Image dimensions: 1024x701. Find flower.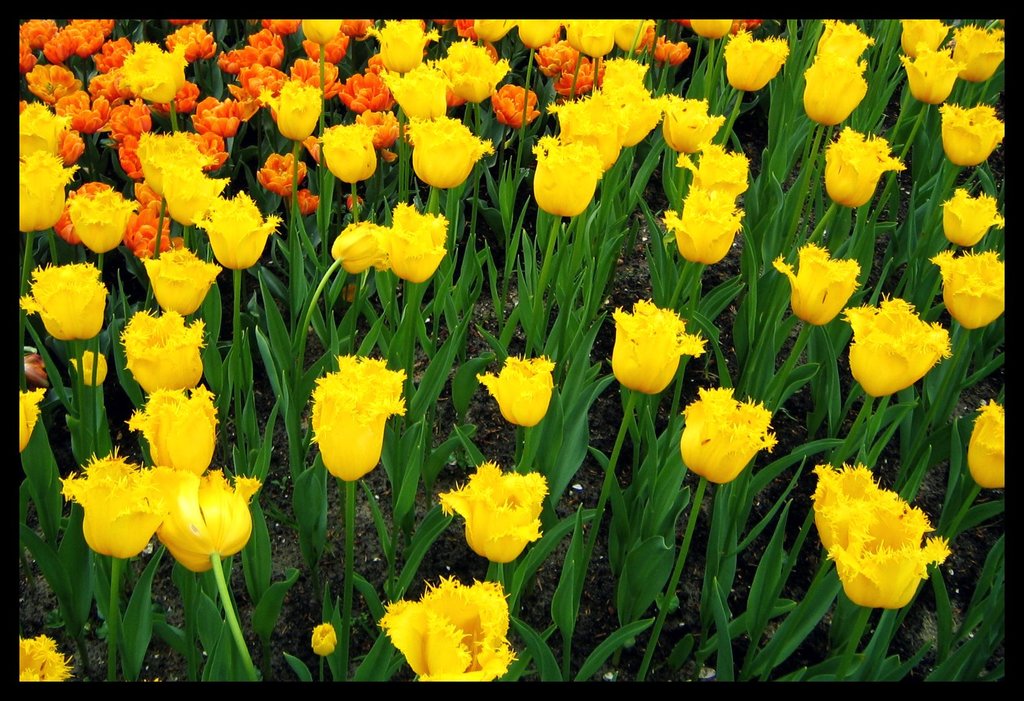
(940,188,1008,245).
